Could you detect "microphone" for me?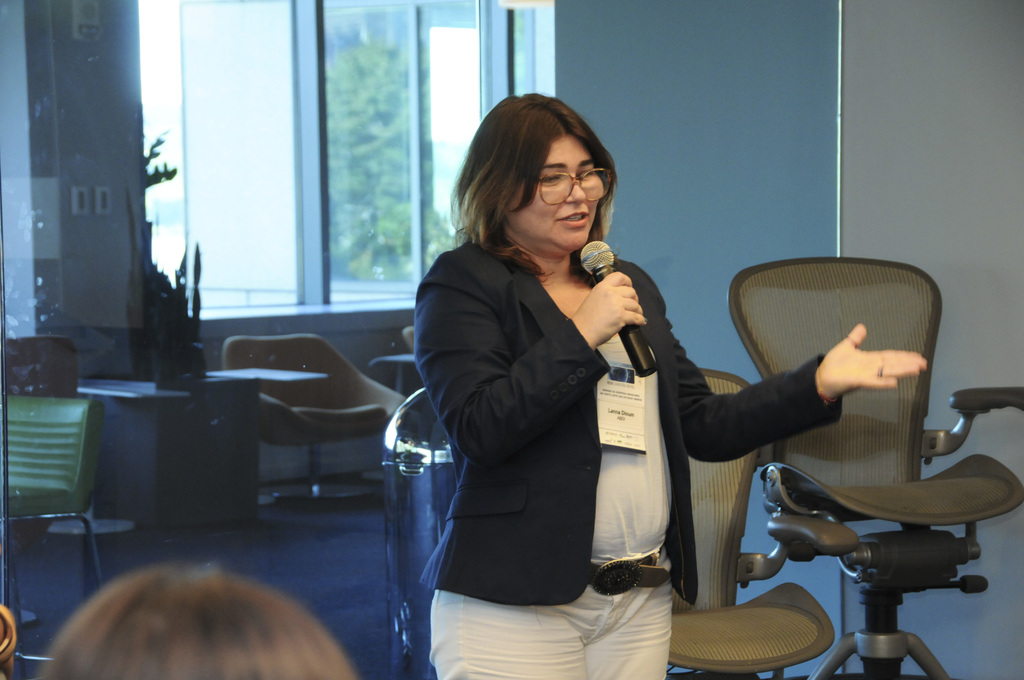
Detection result: bbox=(579, 239, 659, 378).
